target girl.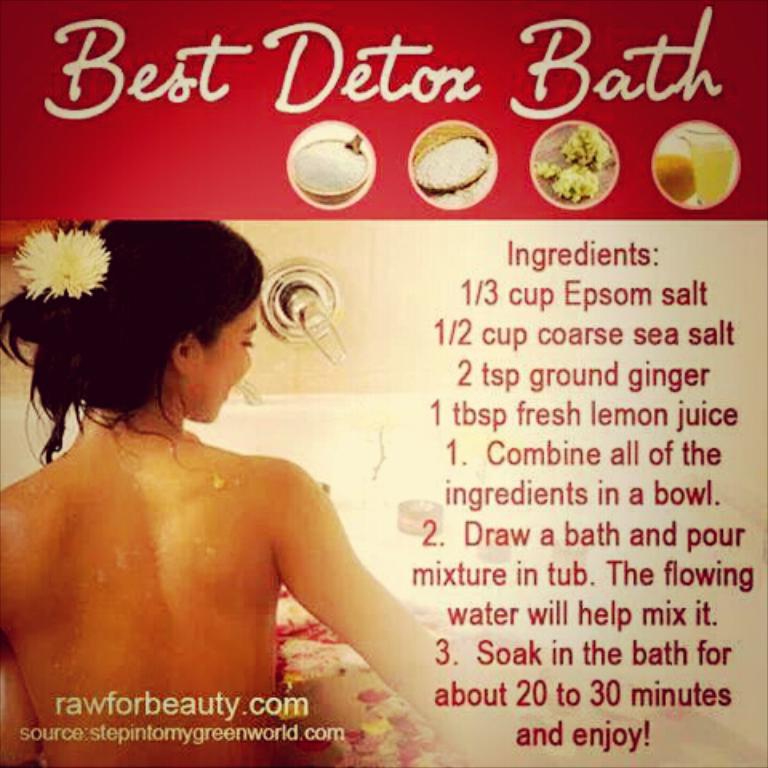
Target region: (0,219,470,766).
